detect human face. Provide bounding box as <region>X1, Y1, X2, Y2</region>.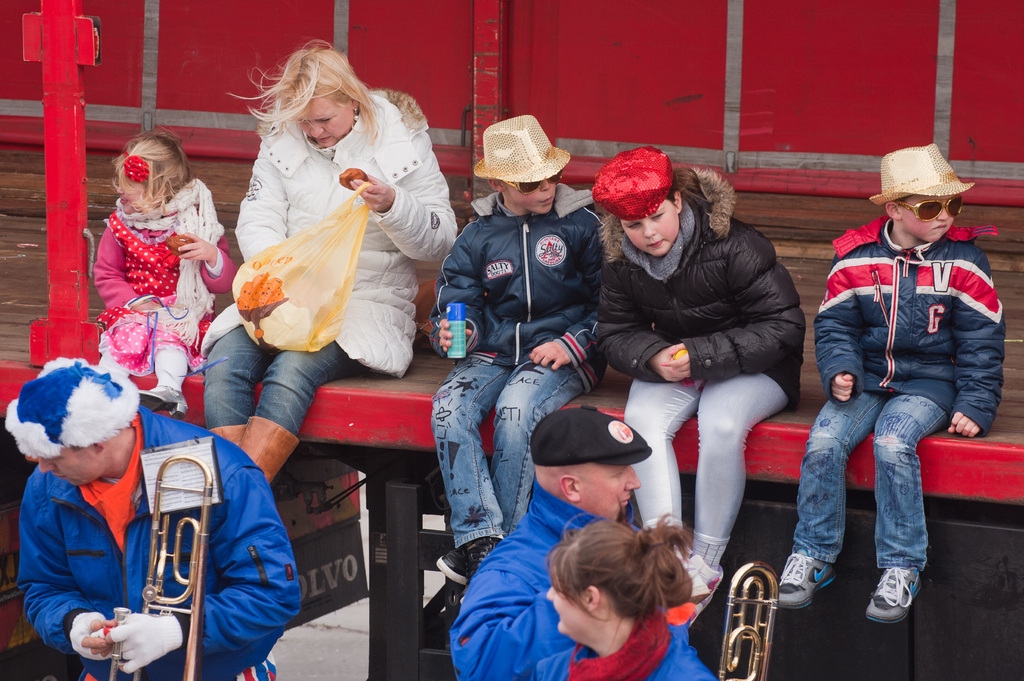
<region>545, 567, 575, 636</region>.
